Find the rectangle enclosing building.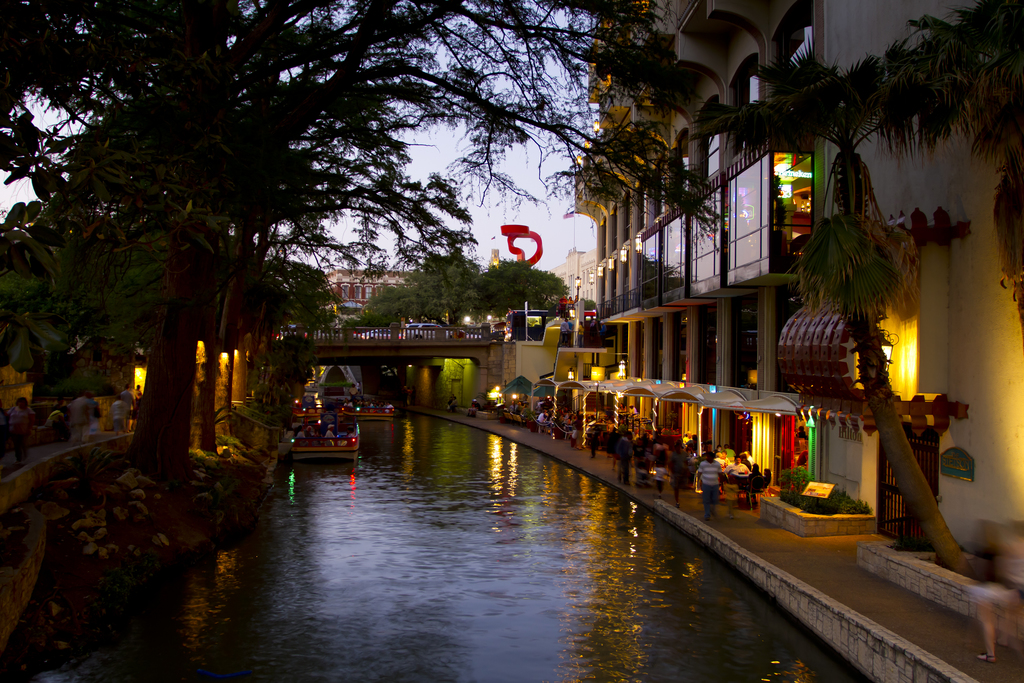
(x1=324, y1=267, x2=412, y2=318).
